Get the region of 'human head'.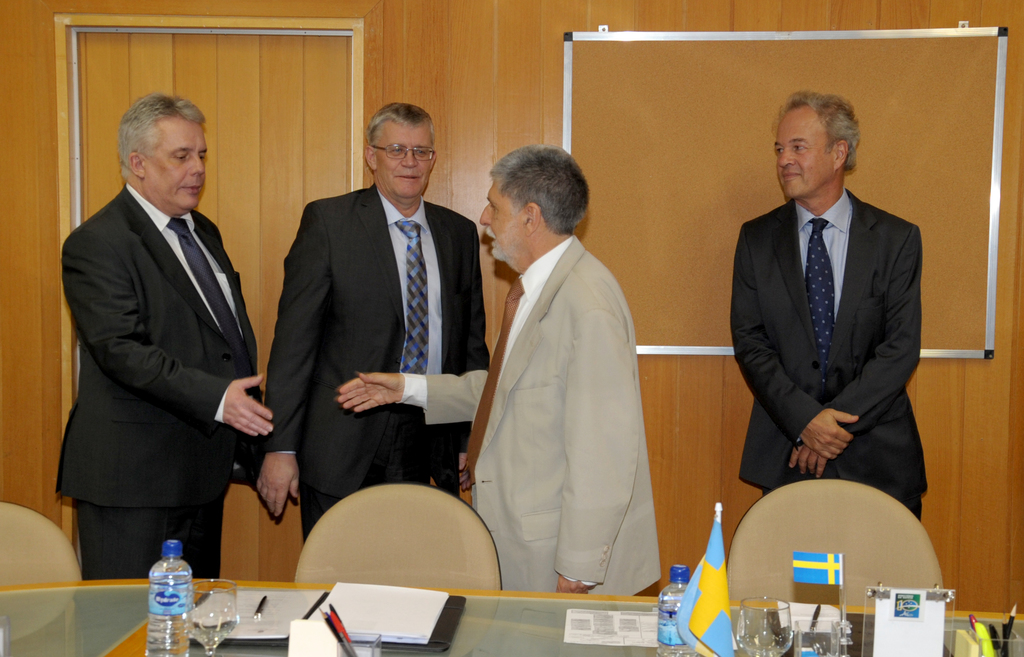
[x1=100, y1=76, x2=219, y2=215].
